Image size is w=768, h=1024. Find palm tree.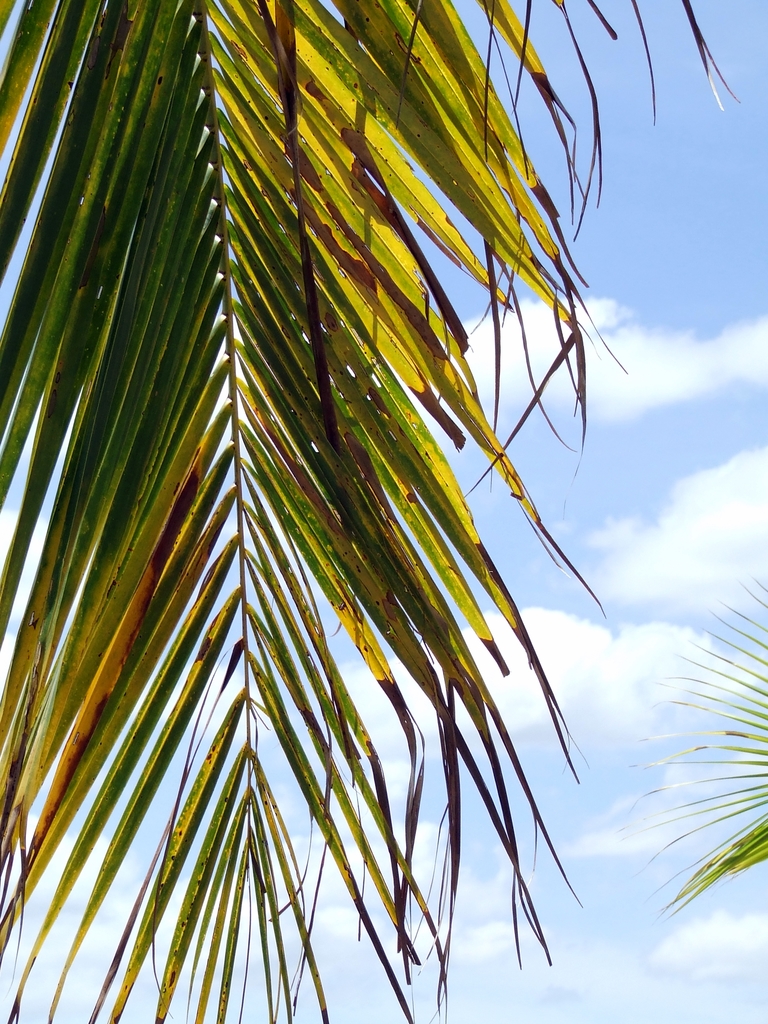
box(0, 0, 739, 1021).
